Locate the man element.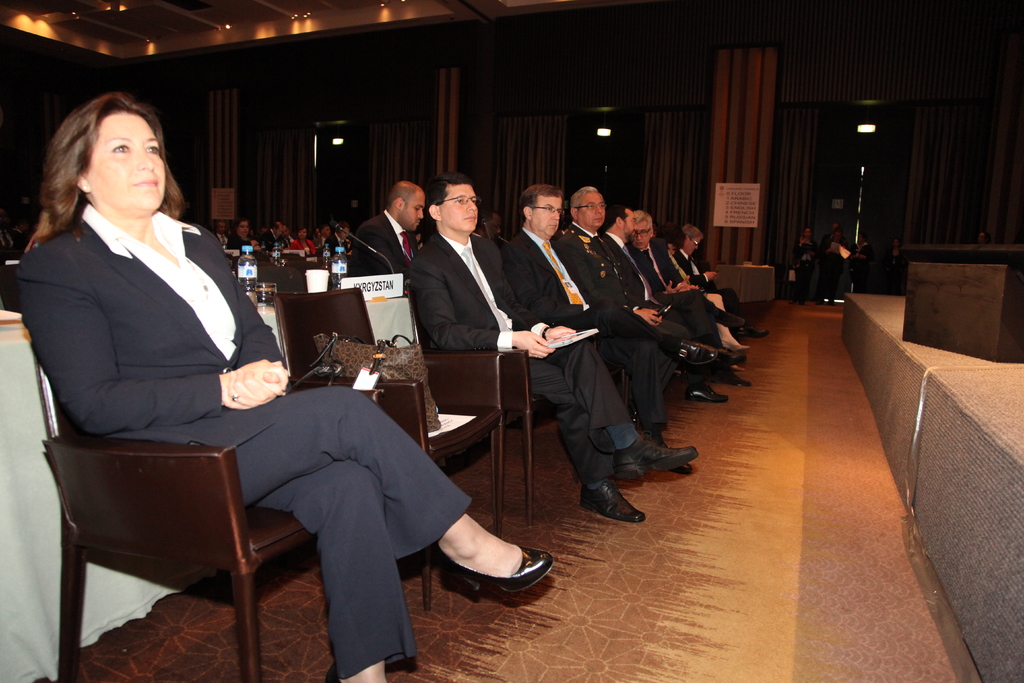
Element bbox: x1=323, y1=220, x2=351, y2=254.
